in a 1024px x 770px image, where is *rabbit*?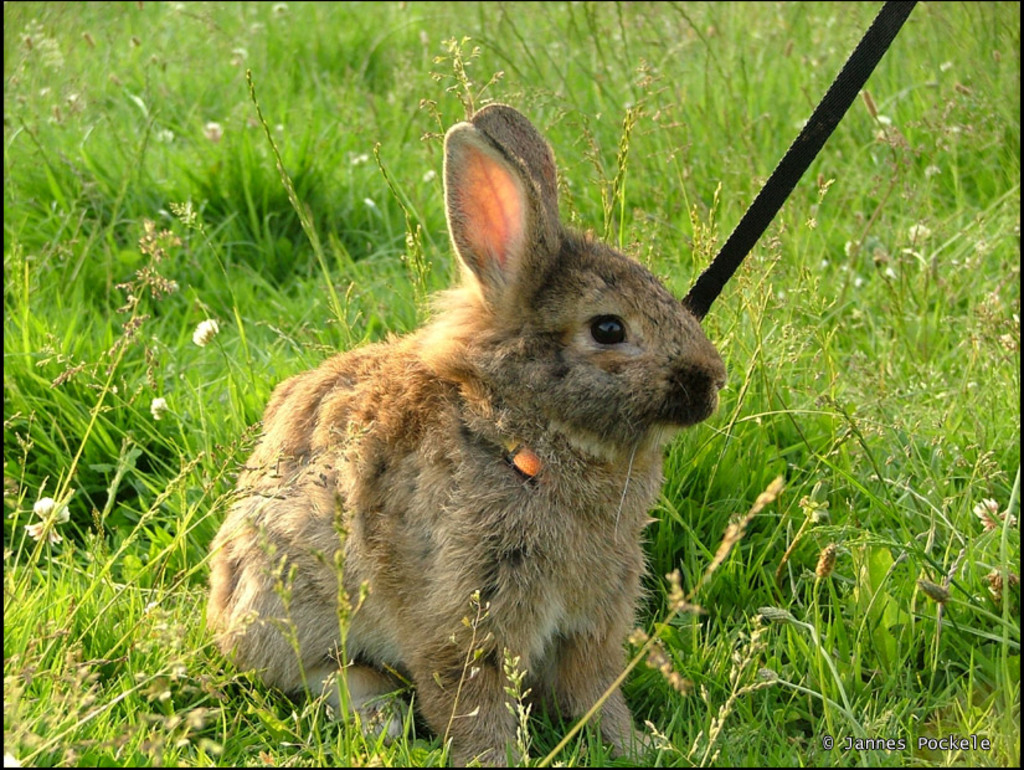
202/103/730/769.
